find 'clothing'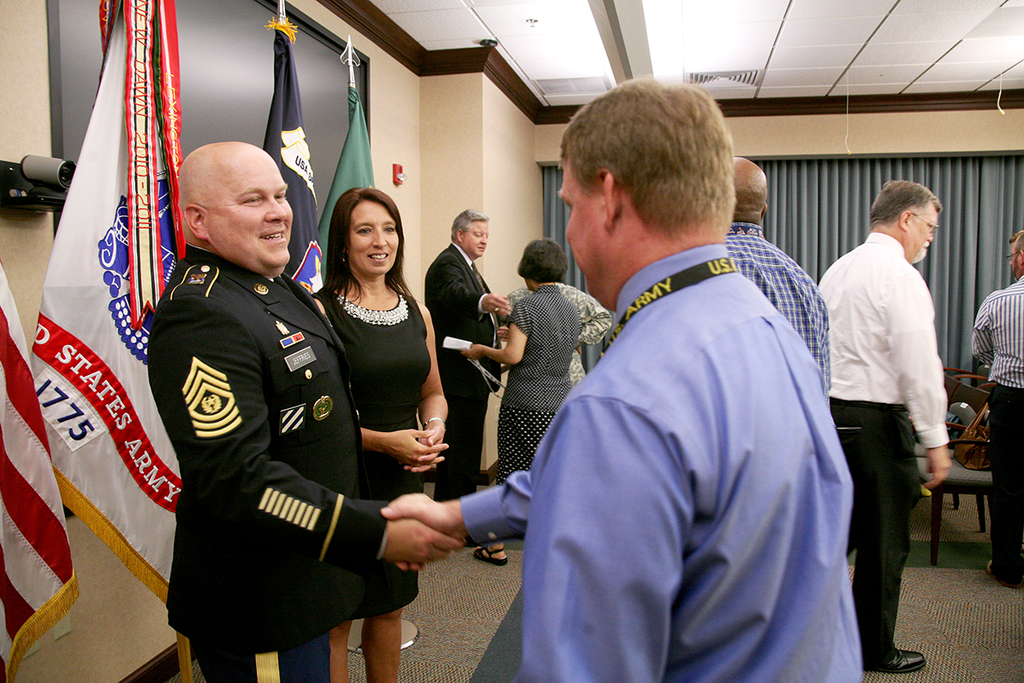
x1=723, y1=223, x2=830, y2=402
